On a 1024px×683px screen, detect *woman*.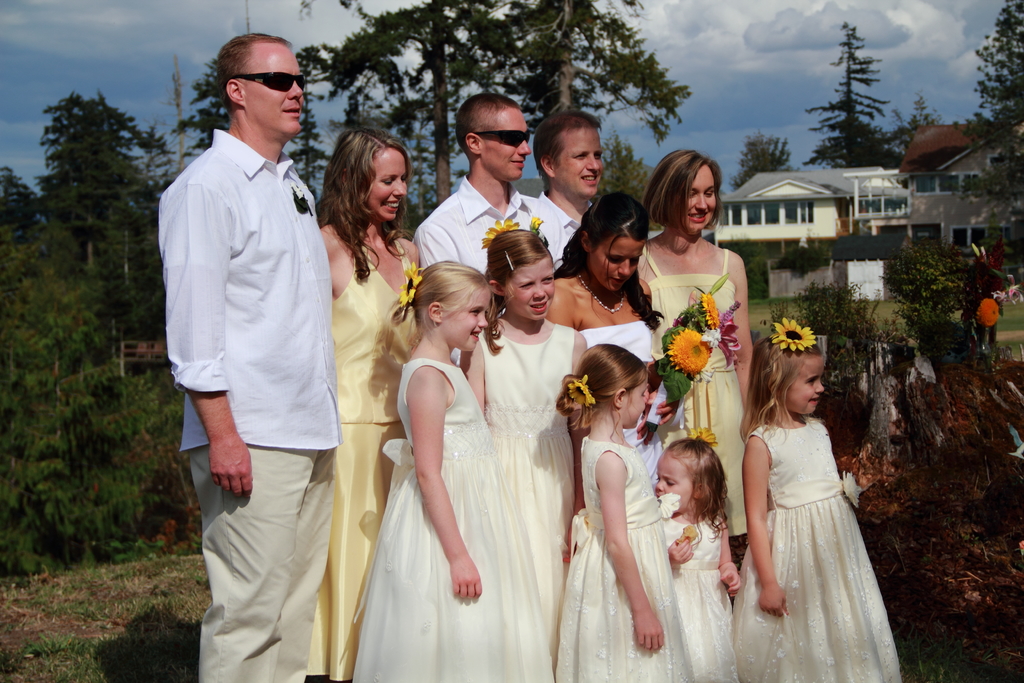
l=303, t=129, r=422, b=682.
